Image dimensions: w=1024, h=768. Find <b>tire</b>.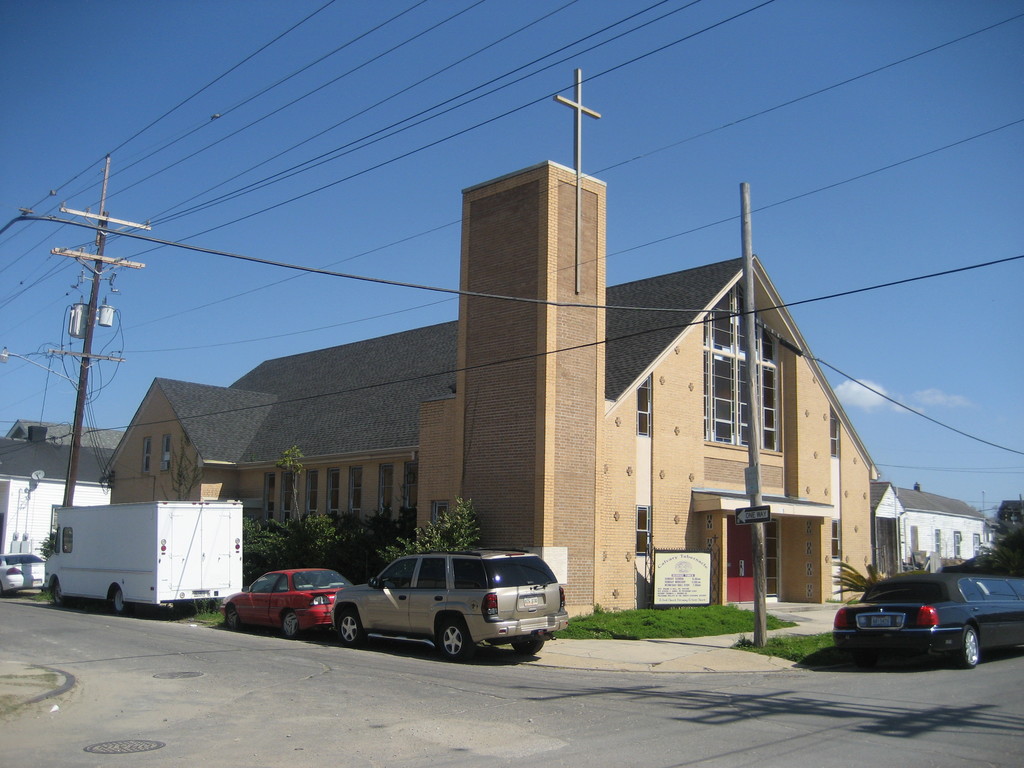
<box>335,607,357,647</box>.
